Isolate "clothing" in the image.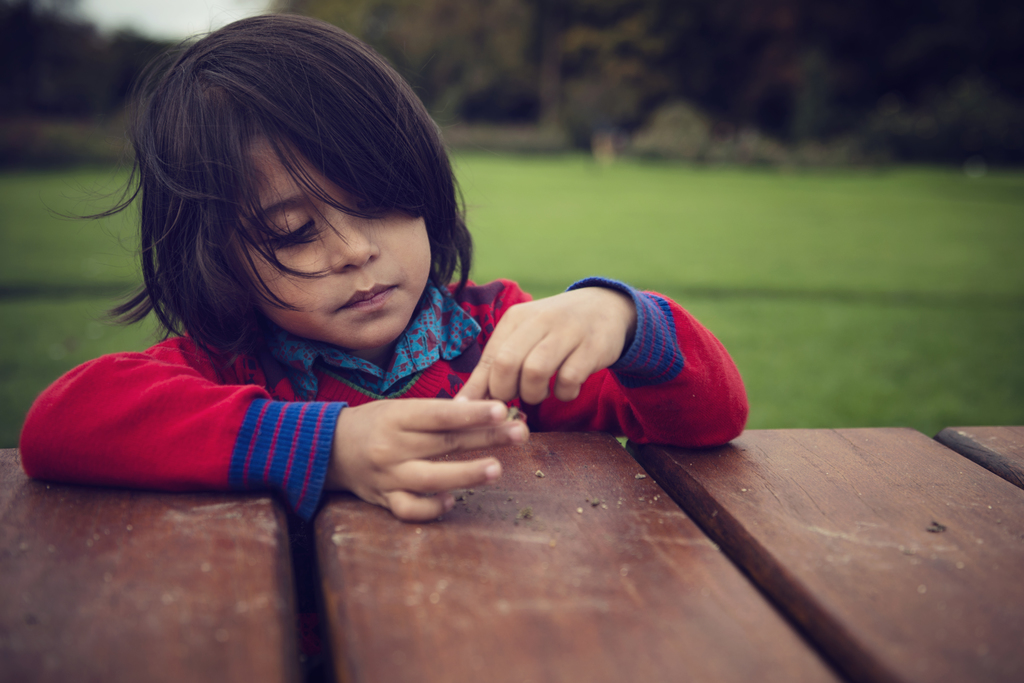
Isolated region: 23, 280, 750, 520.
